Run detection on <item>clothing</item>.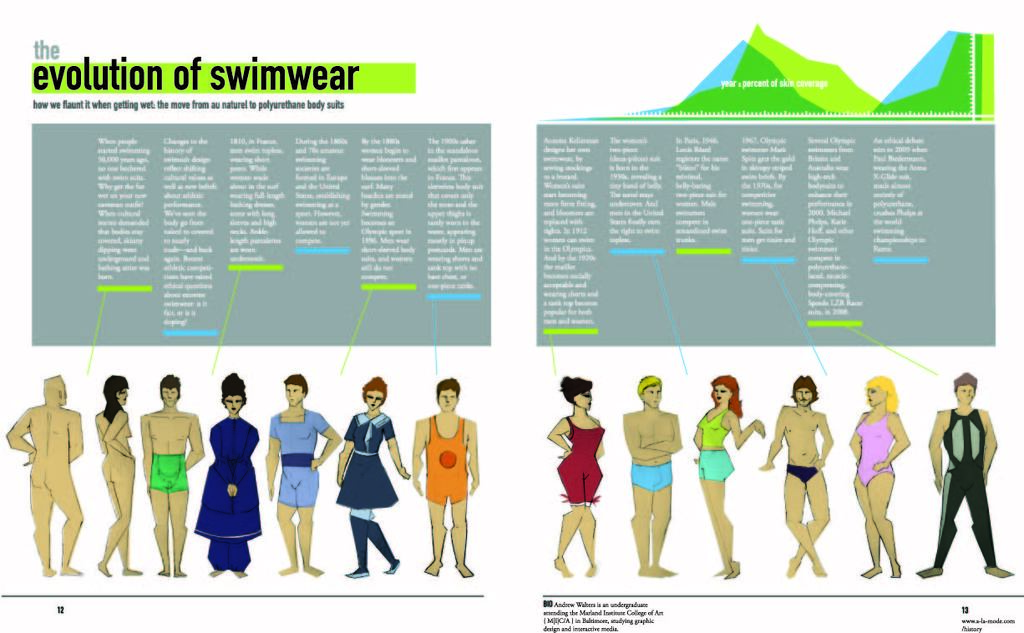
Result: box=[829, 402, 910, 505].
